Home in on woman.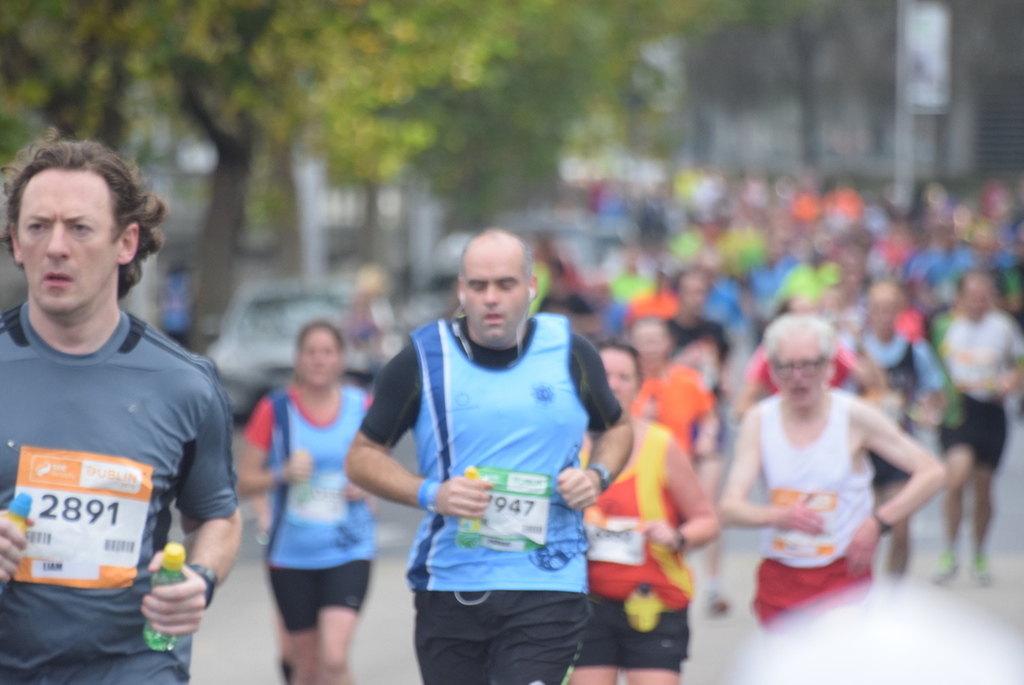
Homed in at x1=557, y1=338, x2=716, y2=684.
